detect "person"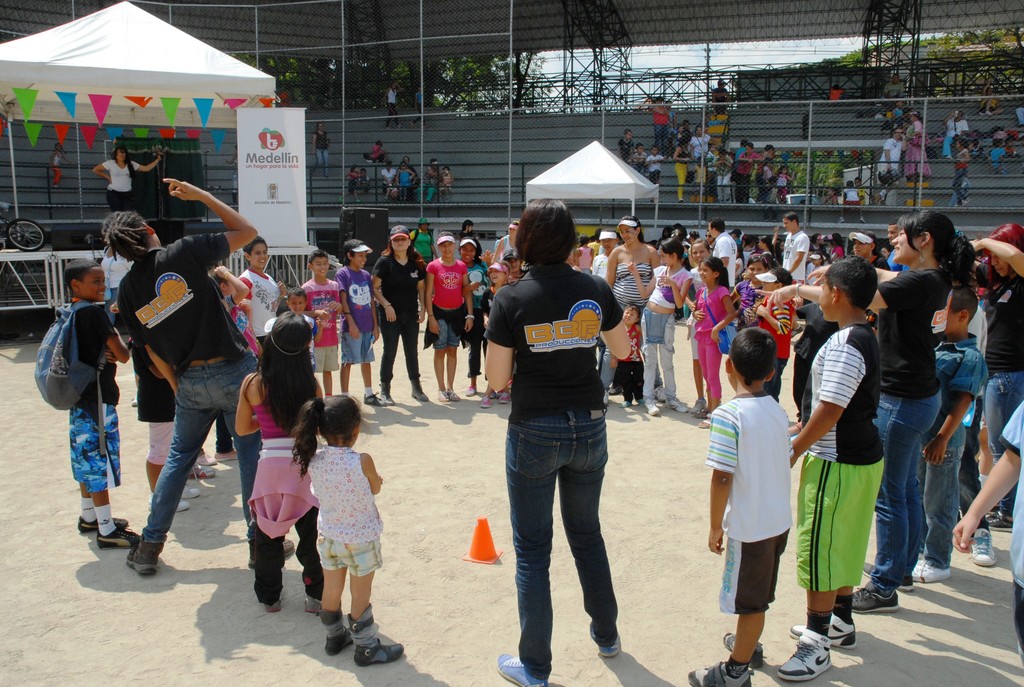
<region>31, 260, 132, 548</region>
